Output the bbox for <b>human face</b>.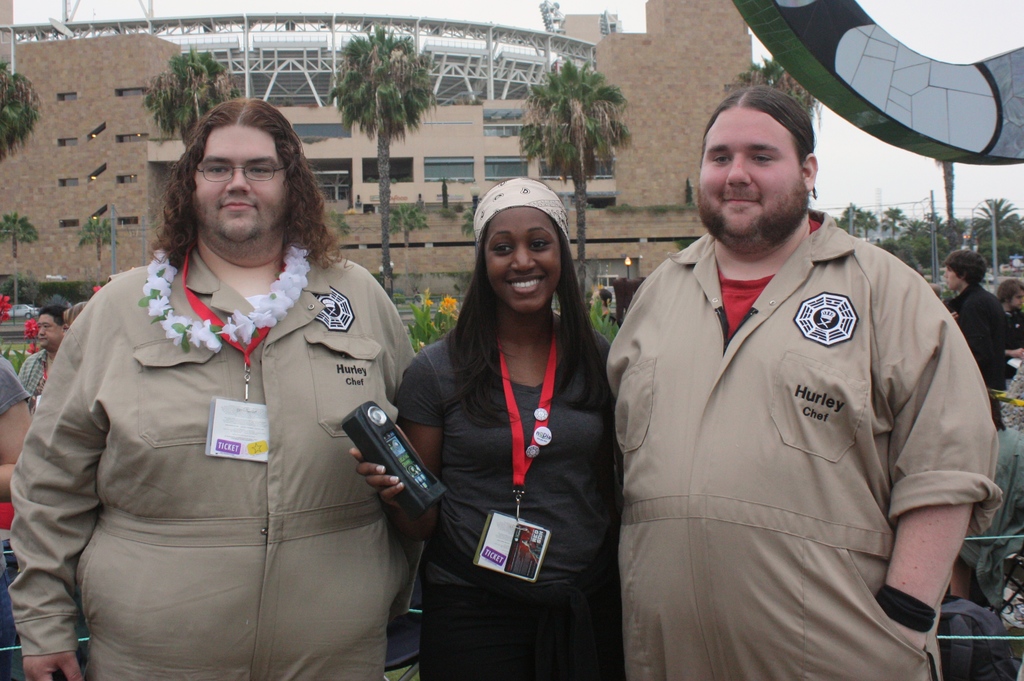
BBox(942, 264, 961, 293).
